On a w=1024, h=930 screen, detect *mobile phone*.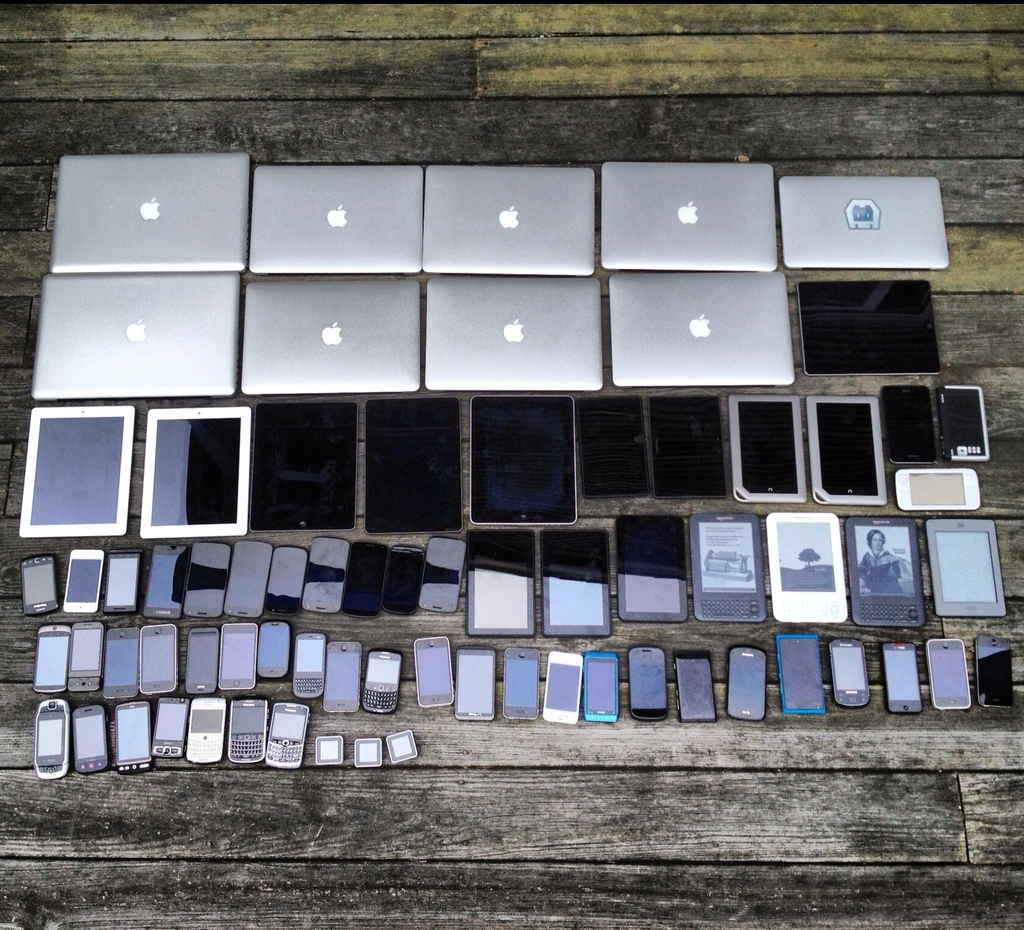
927:520:1005:617.
